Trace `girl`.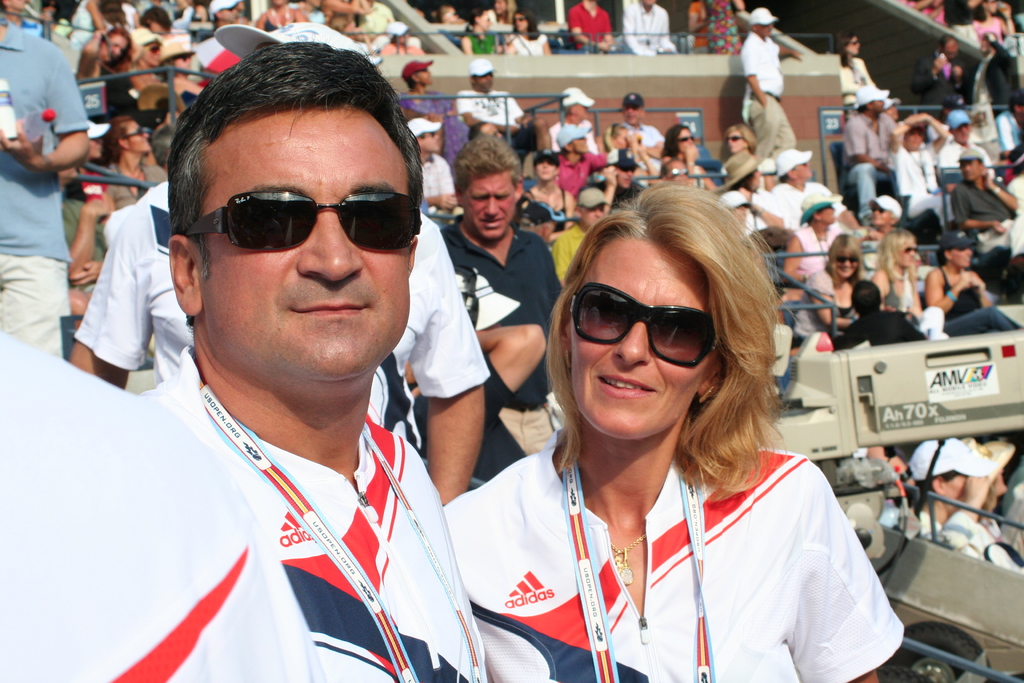
Traced to bbox=[159, 32, 206, 112].
